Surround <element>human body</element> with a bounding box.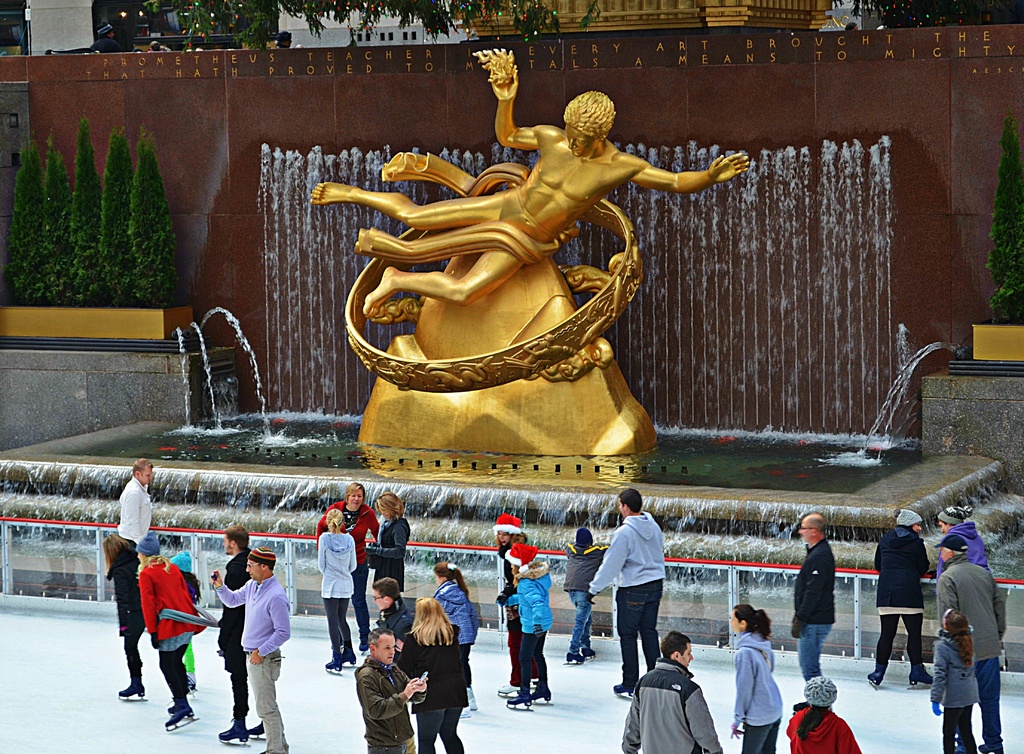
<region>799, 506, 838, 704</region>.
